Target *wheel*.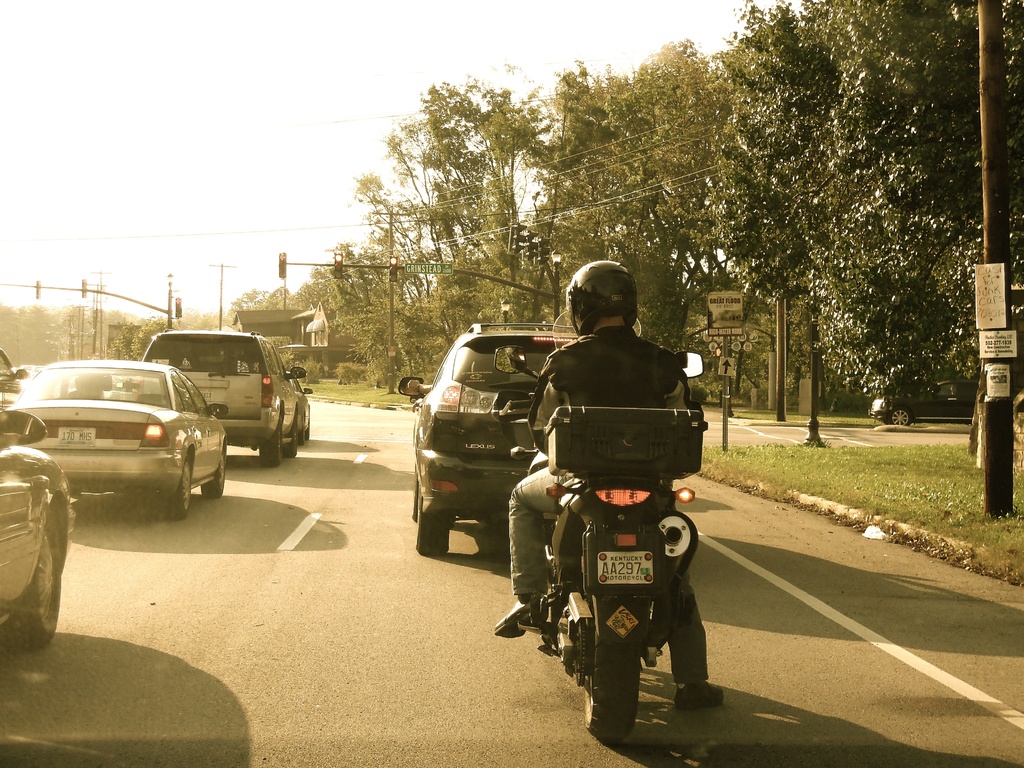
Target region: rect(13, 516, 59, 634).
